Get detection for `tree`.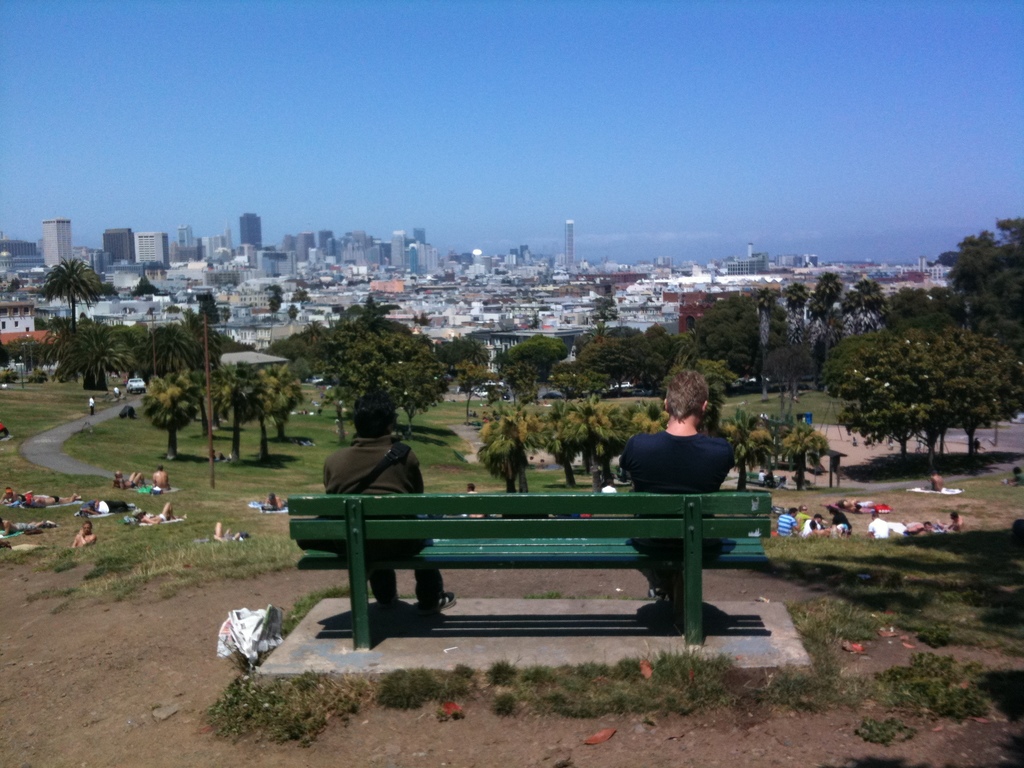
Detection: crop(167, 305, 183, 316).
